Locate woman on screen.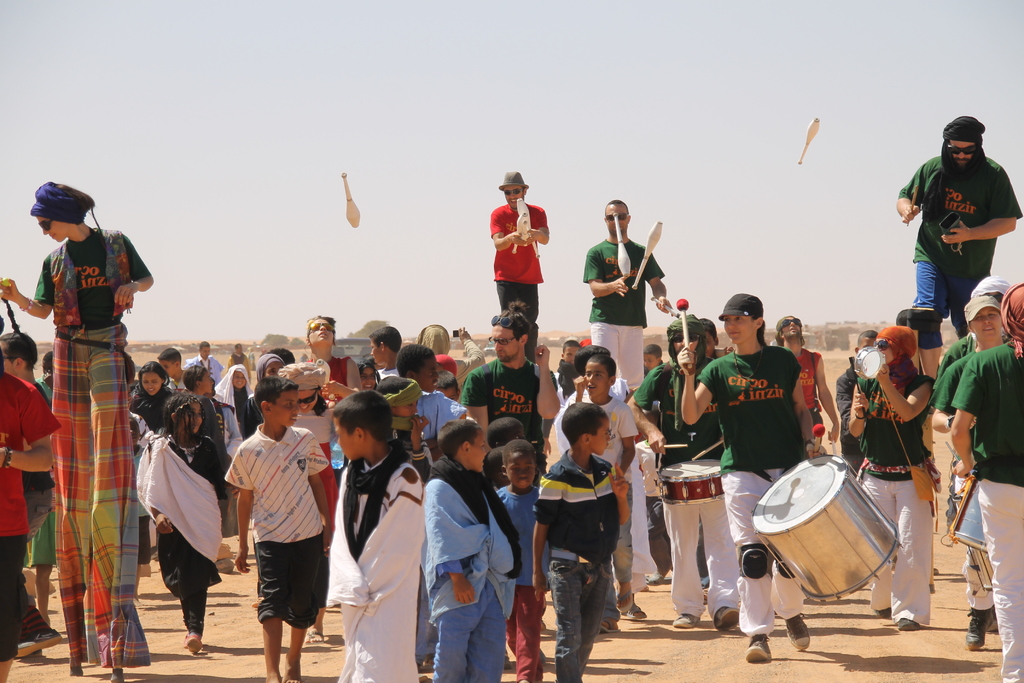
On screen at (x1=851, y1=327, x2=934, y2=629).
